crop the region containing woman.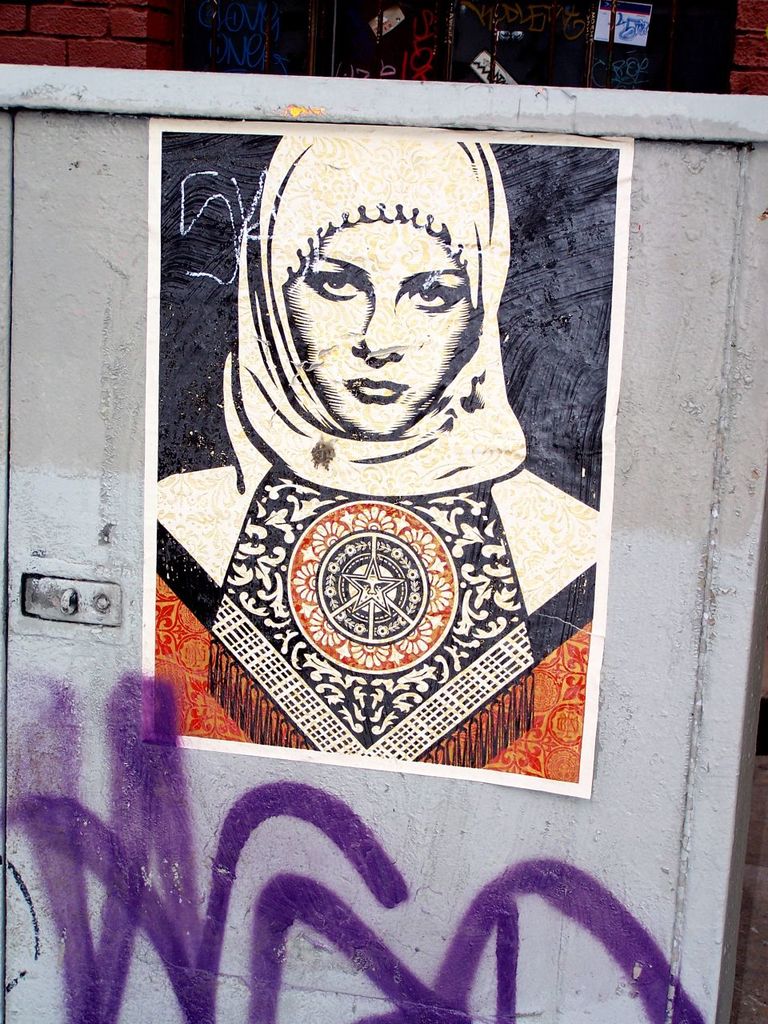
Crop region: 147,133,598,771.
